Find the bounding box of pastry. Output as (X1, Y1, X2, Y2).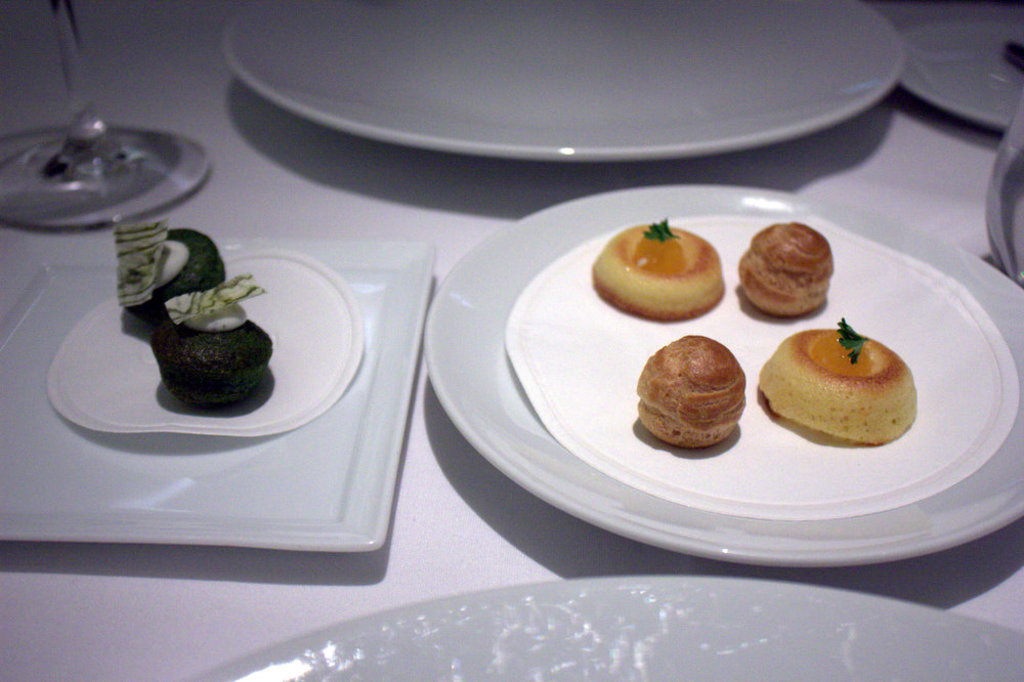
(150, 272, 270, 409).
